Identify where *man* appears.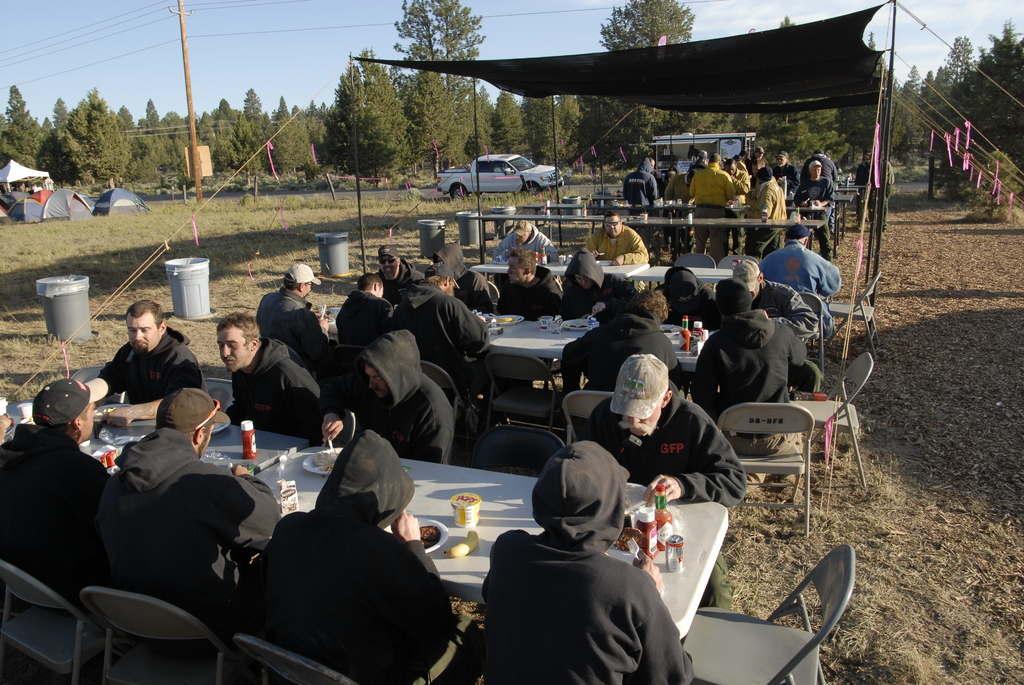
Appears at (x1=771, y1=150, x2=799, y2=216).
